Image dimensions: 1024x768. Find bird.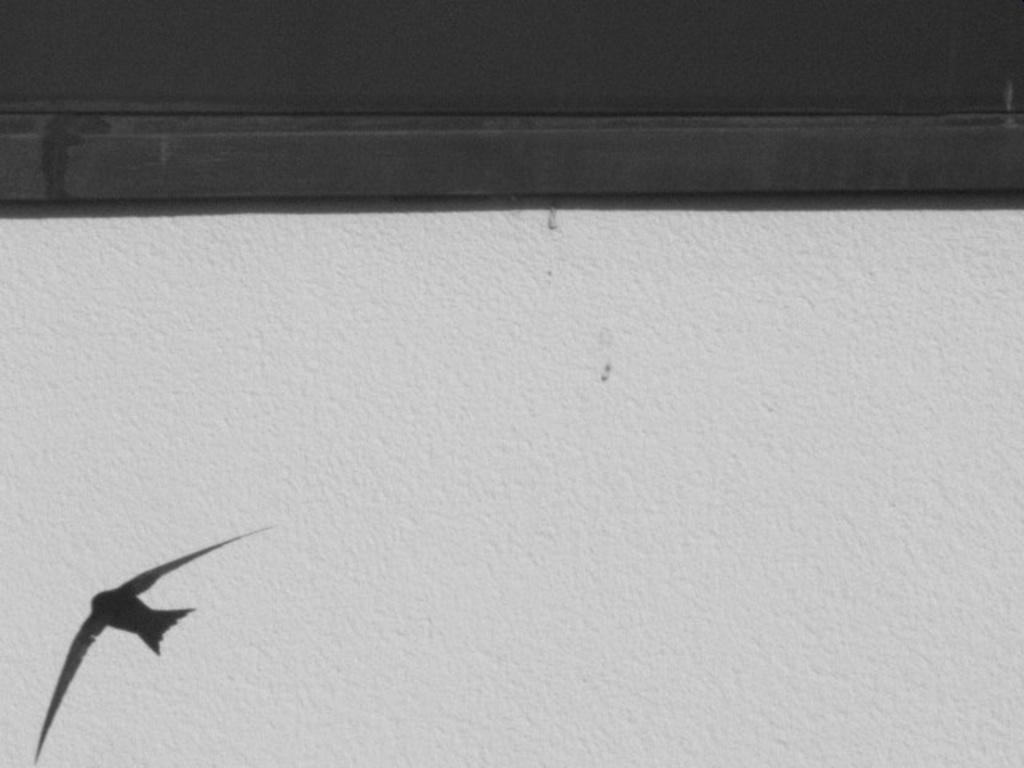
(x1=26, y1=541, x2=262, y2=704).
